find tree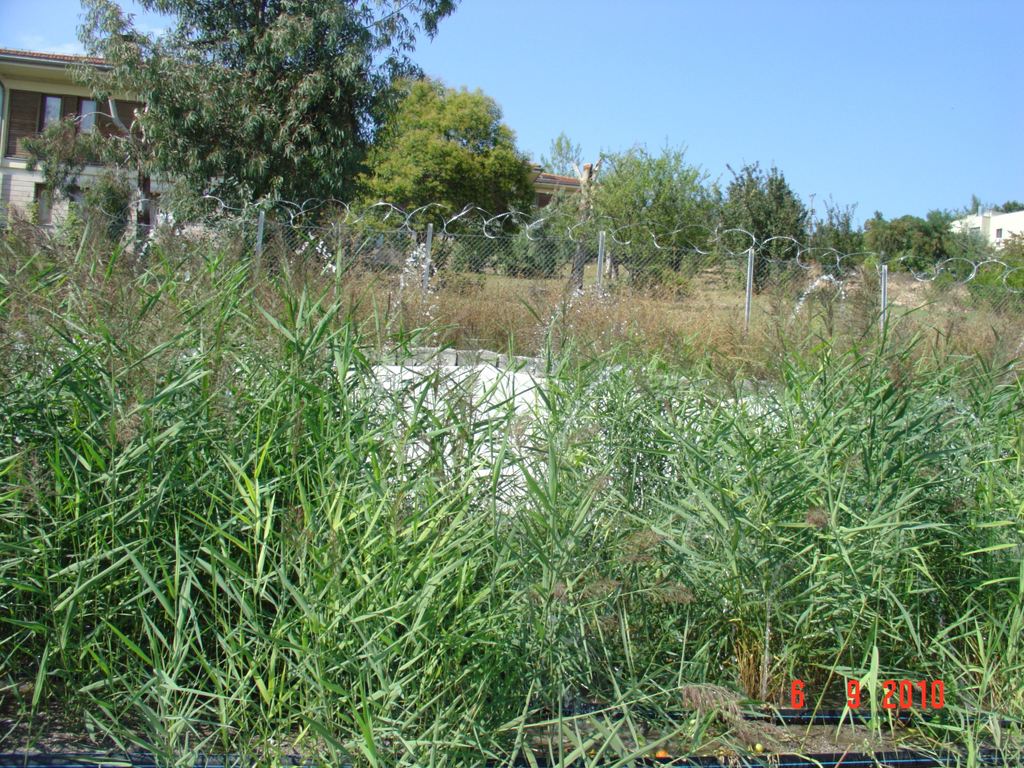
104,17,413,268
